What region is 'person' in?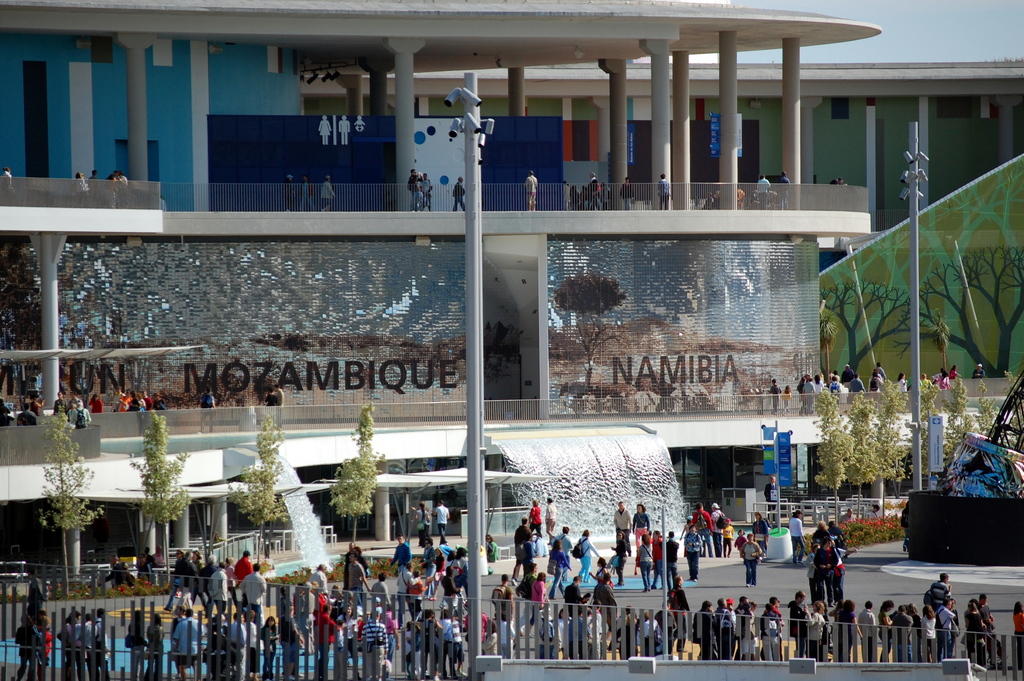
{"x1": 394, "y1": 532, "x2": 473, "y2": 603}.
